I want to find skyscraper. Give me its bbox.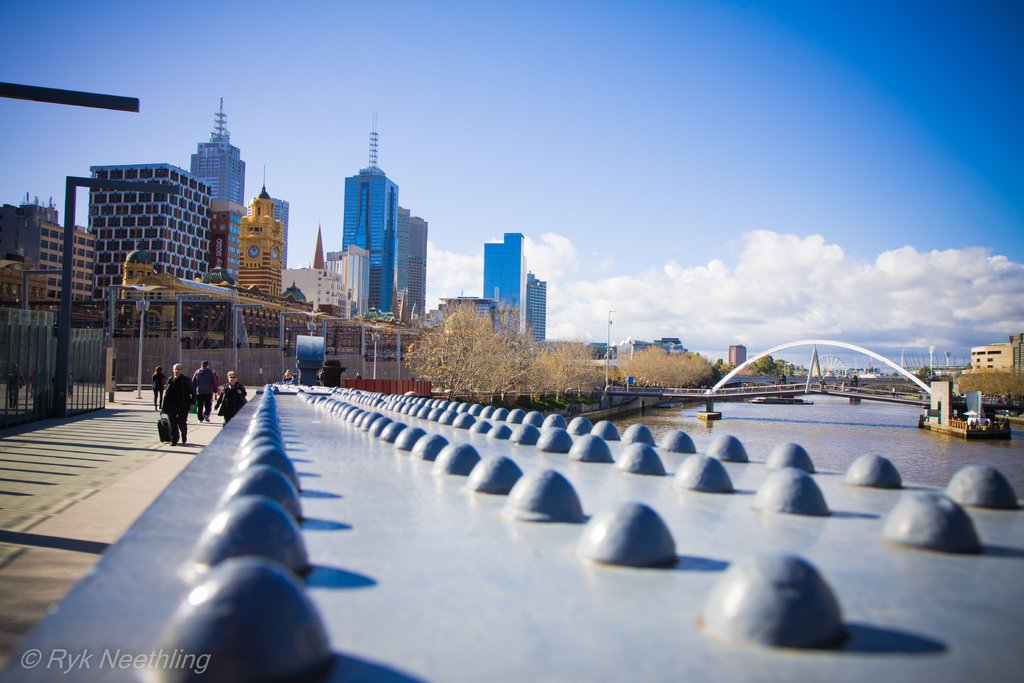
[x1=183, y1=109, x2=262, y2=305].
